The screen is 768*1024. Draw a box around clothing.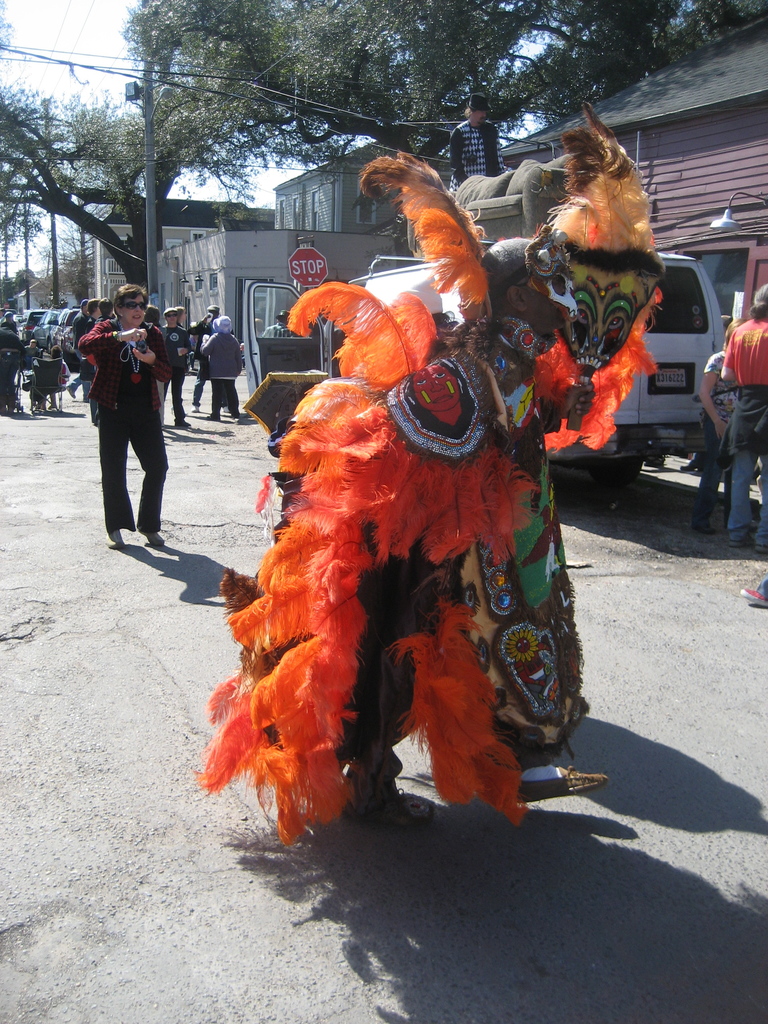
(x1=447, y1=118, x2=507, y2=190).
